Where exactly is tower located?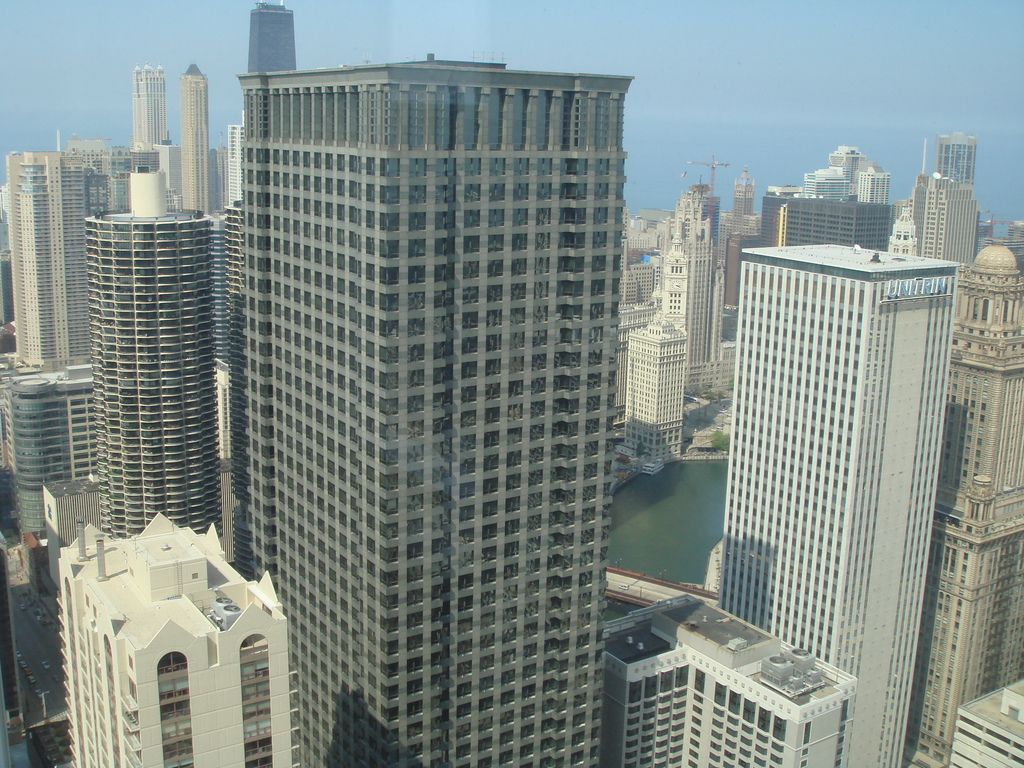
Its bounding box is [736,157,753,221].
